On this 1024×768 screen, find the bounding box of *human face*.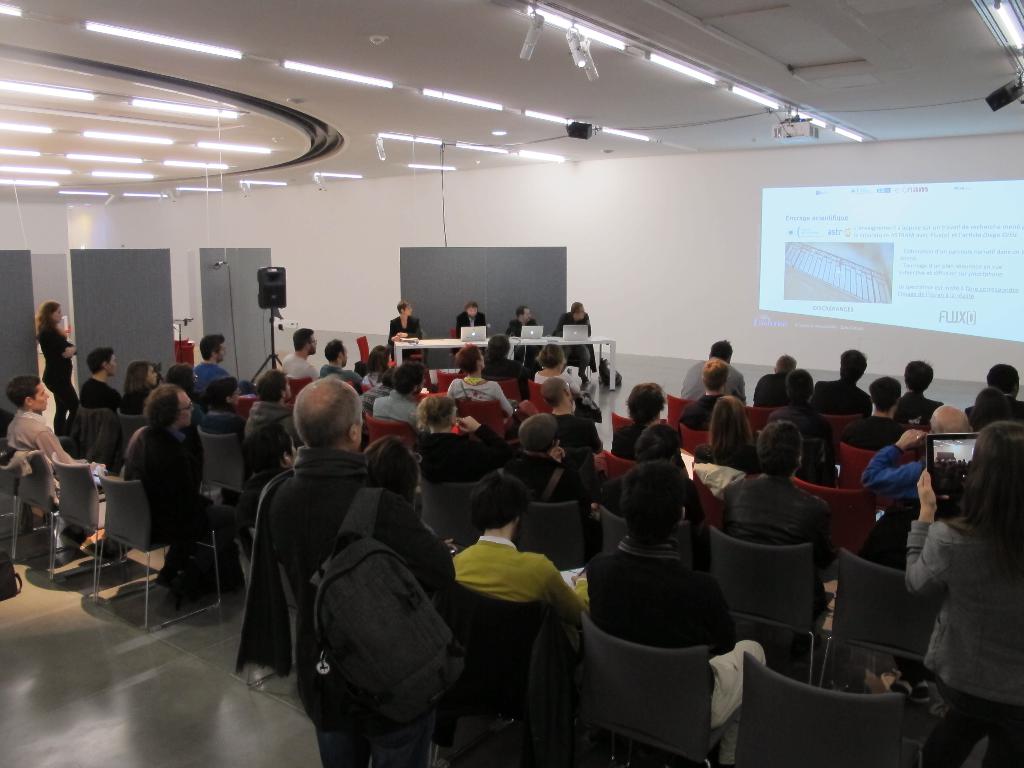
Bounding box: (230,383,241,406).
